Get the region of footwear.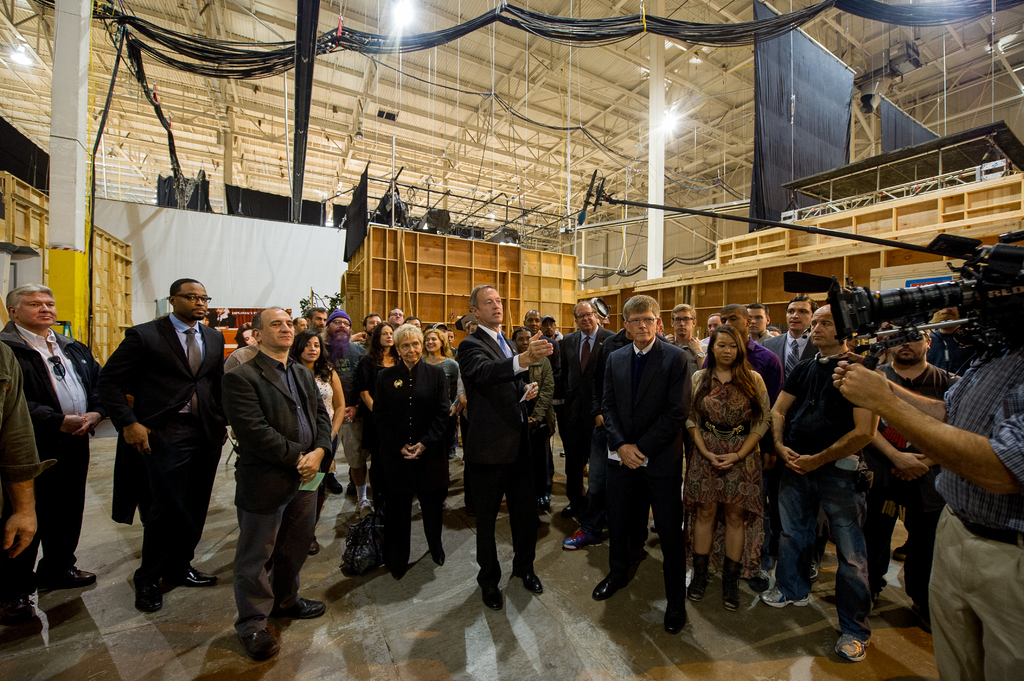
[x1=386, y1=559, x2=402, y2=581].
